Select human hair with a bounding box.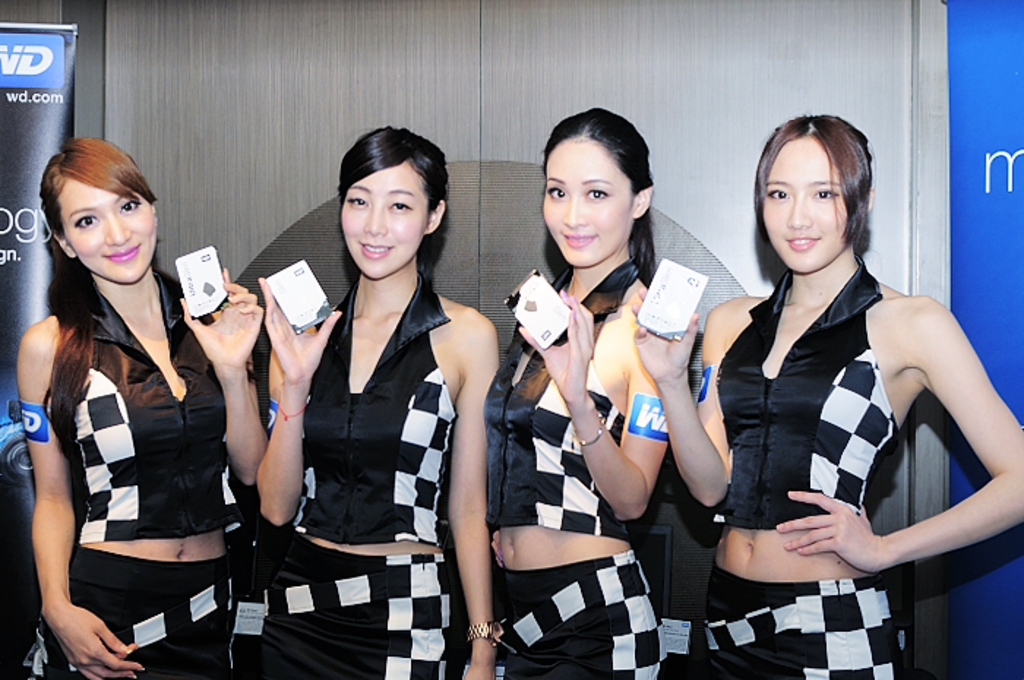
x1=537, y1=110, x2=661, y2=294.
